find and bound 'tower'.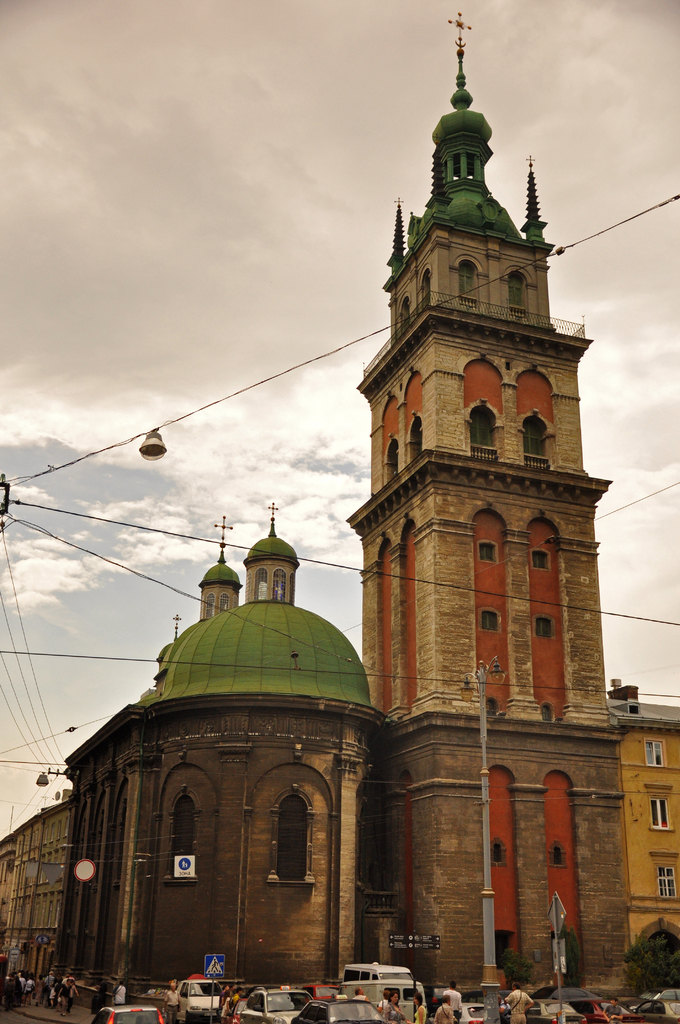
Bound: 362/8/632/1023.
